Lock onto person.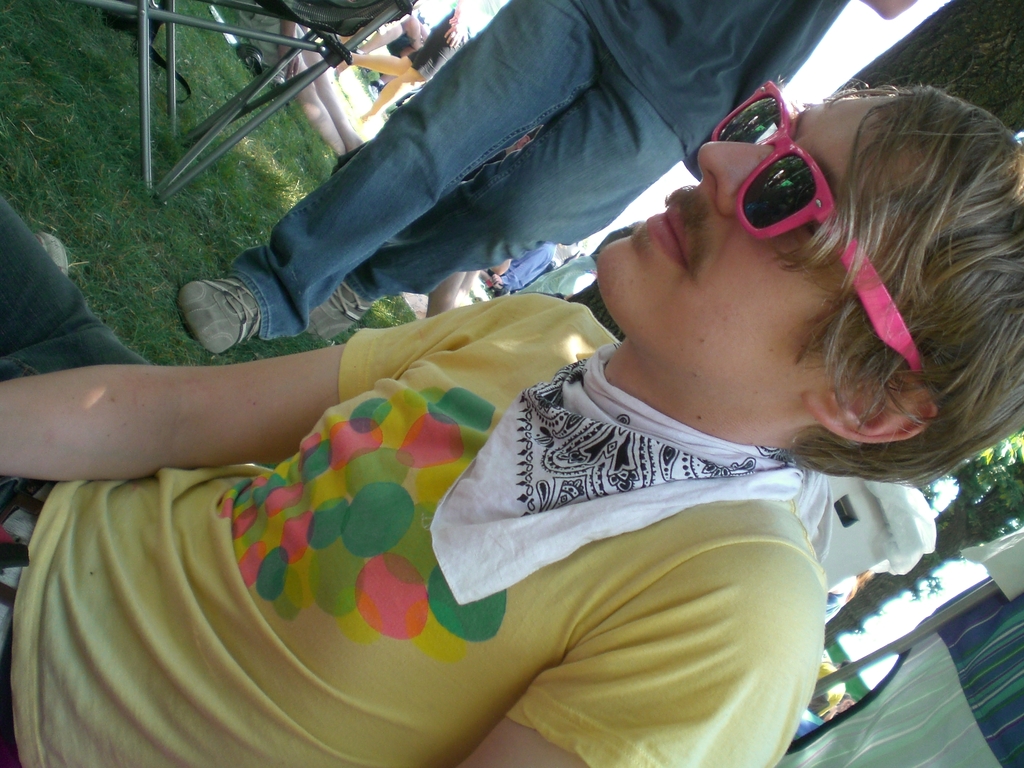
Locked: box=[167, 0, 938, 367].
